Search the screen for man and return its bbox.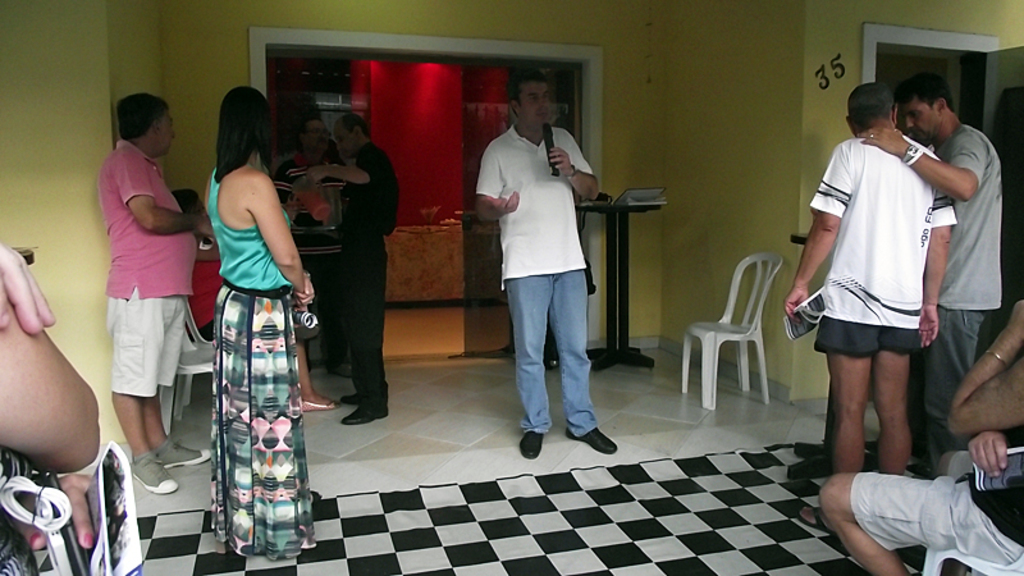
Found: box=[280, 113, 348, 379].
